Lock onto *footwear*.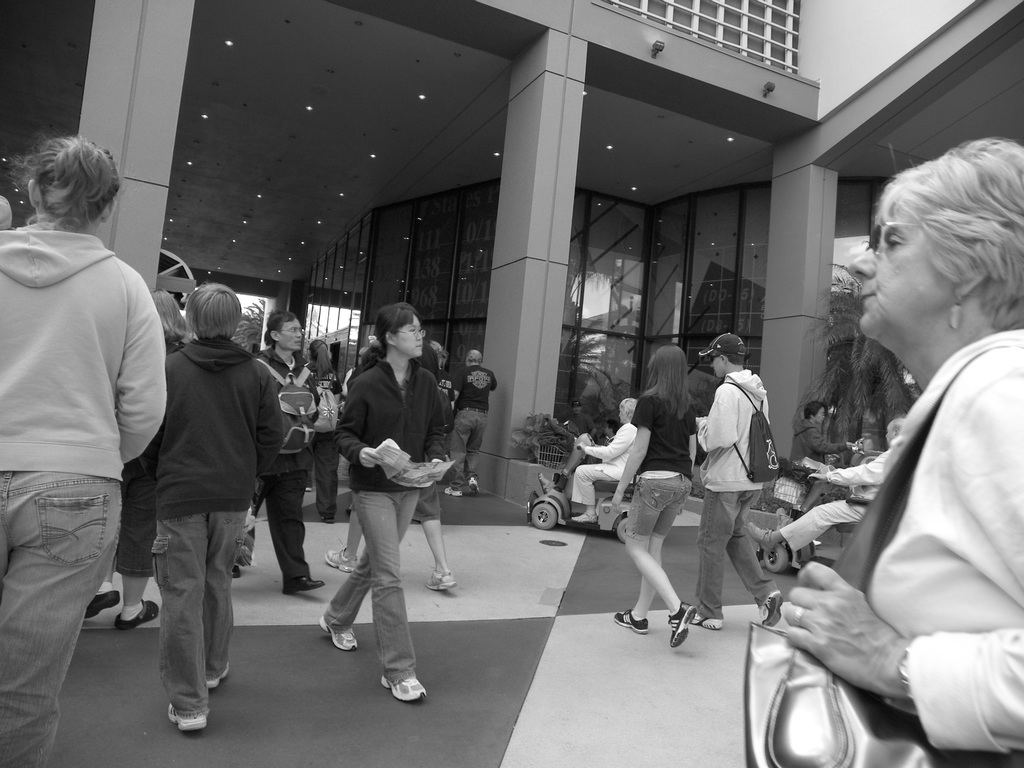
Locked: box=[612, 611, 646, 636].
